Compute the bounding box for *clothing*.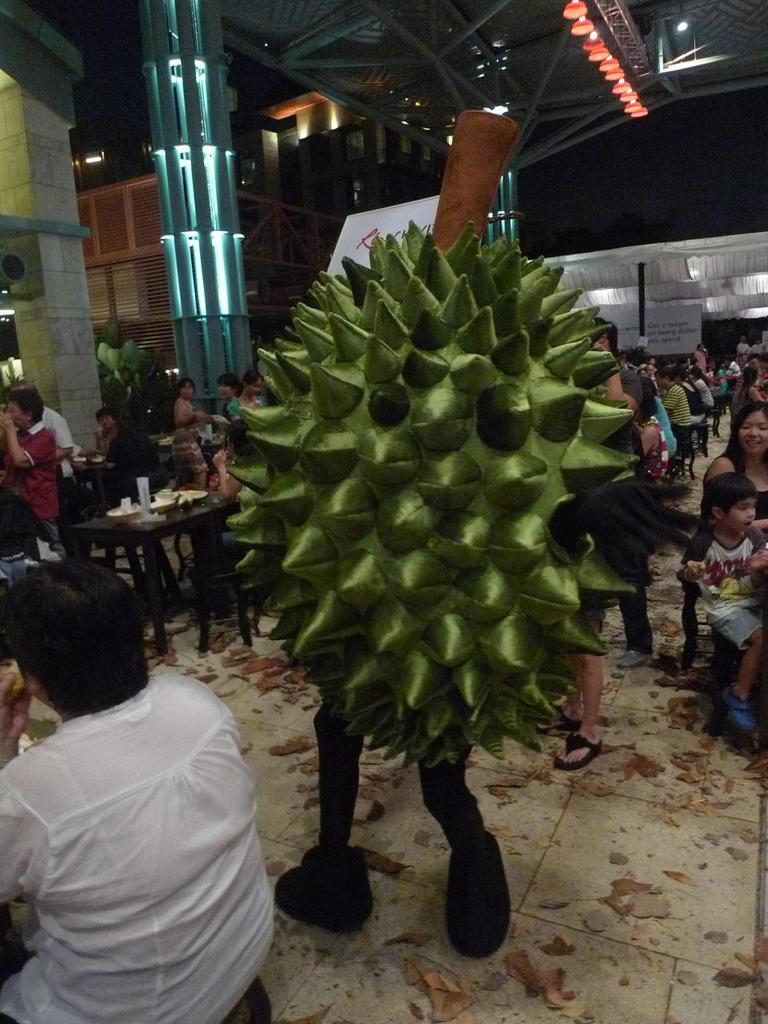
Rect(724, 357, 742, 390).
